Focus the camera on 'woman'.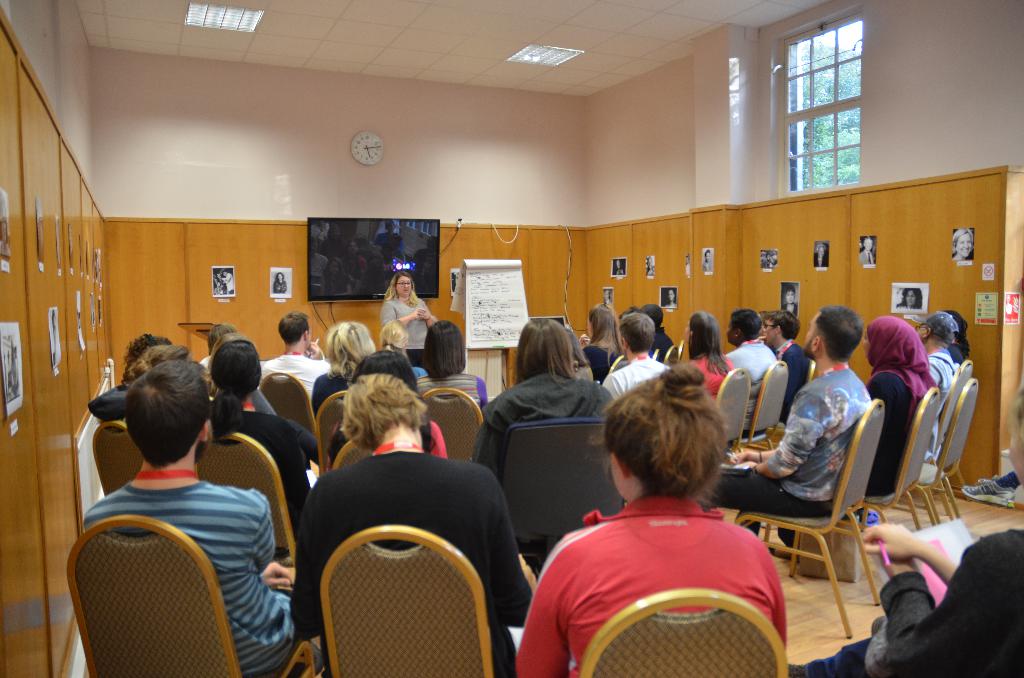
Focus region: <box>282,381,520,677</box>.
